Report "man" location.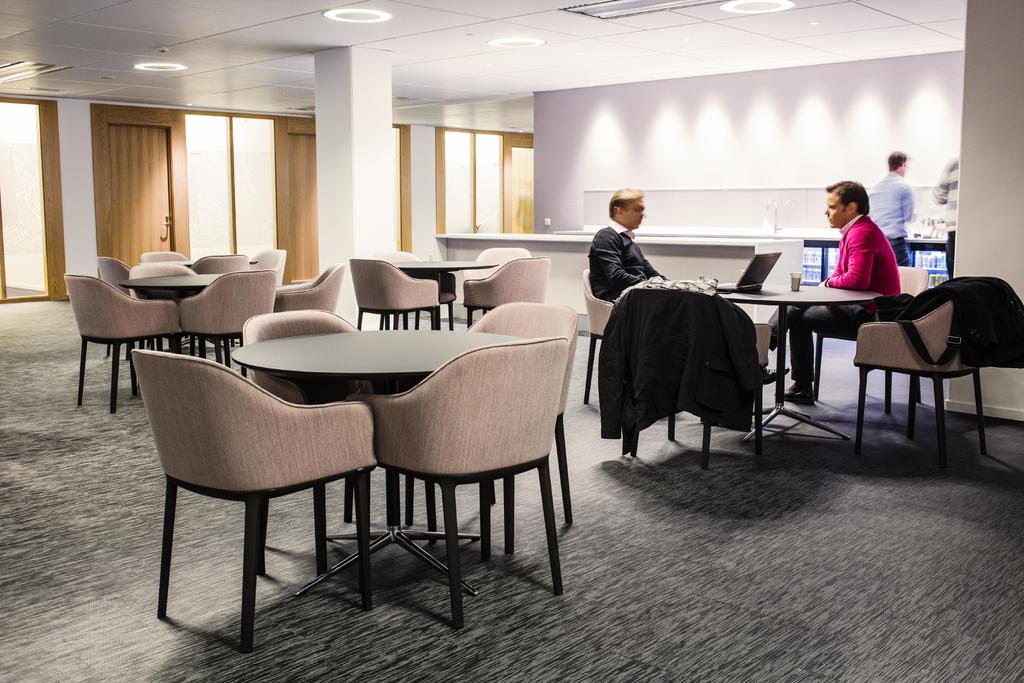
Report: 583,192,792,378.
